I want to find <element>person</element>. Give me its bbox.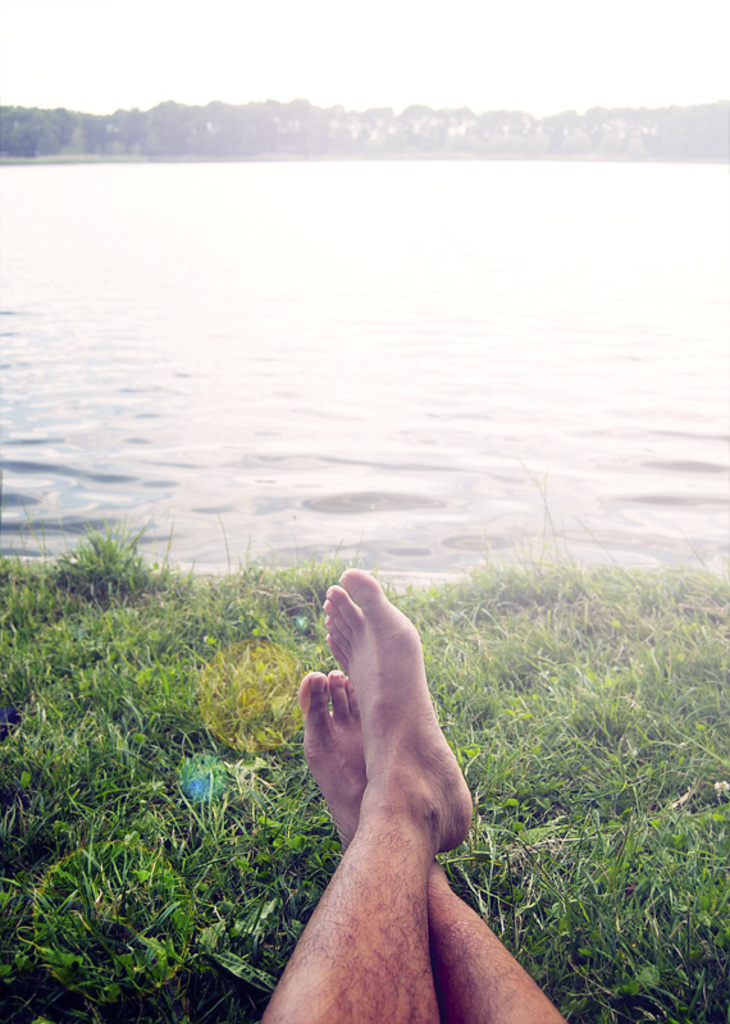
select_region(260, 566, 562, 1023).
